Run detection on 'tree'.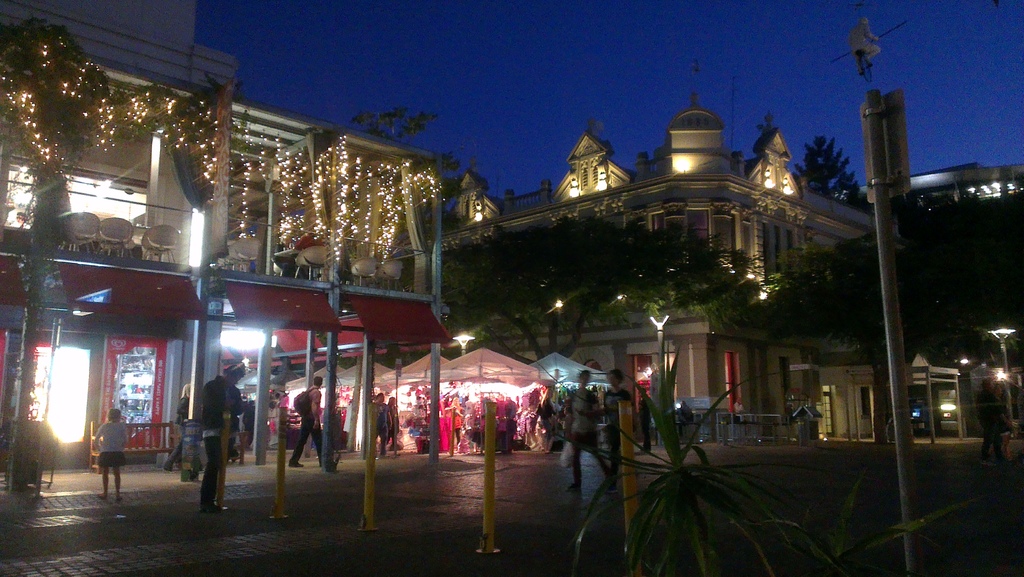
Result: {"x1": 739, "y1": 189, "x2": 1023, "y2": 466}.
